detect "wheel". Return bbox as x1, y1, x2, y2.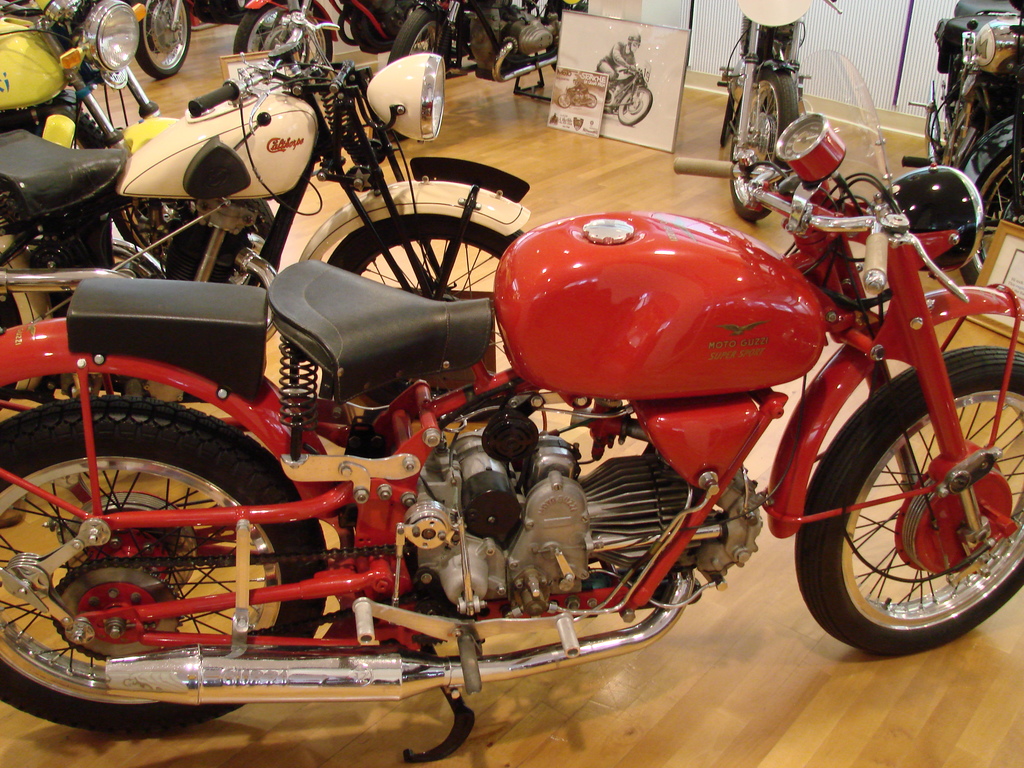
384, 3, 446, 135.
